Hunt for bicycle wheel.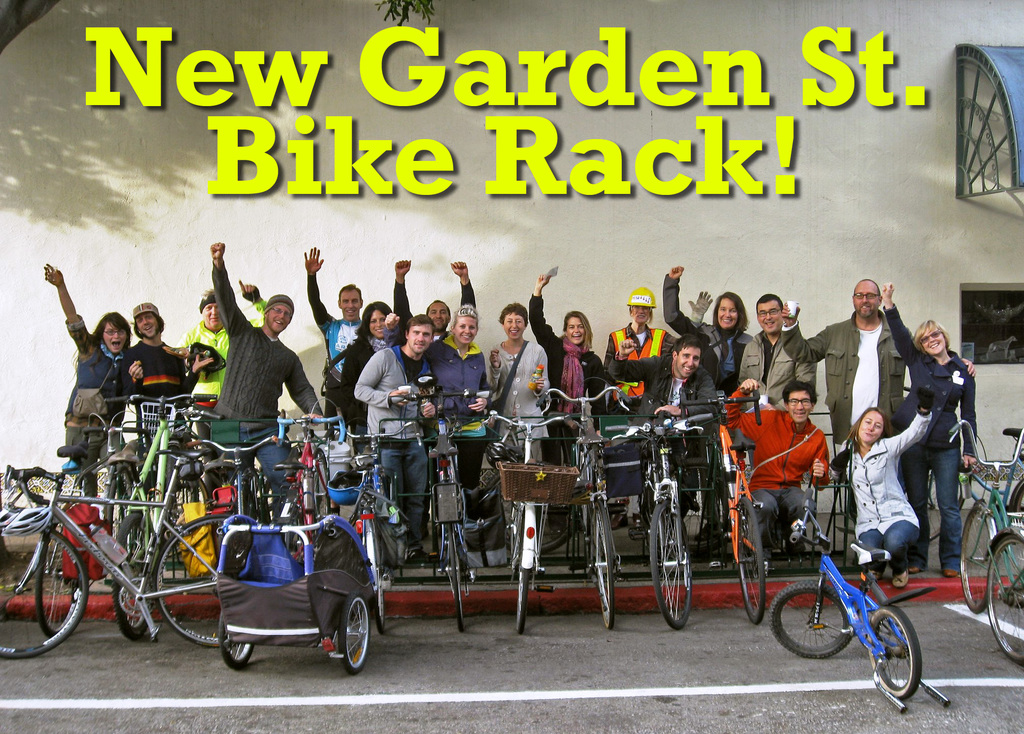
Hunted down at (367, 586, 388, 631).
